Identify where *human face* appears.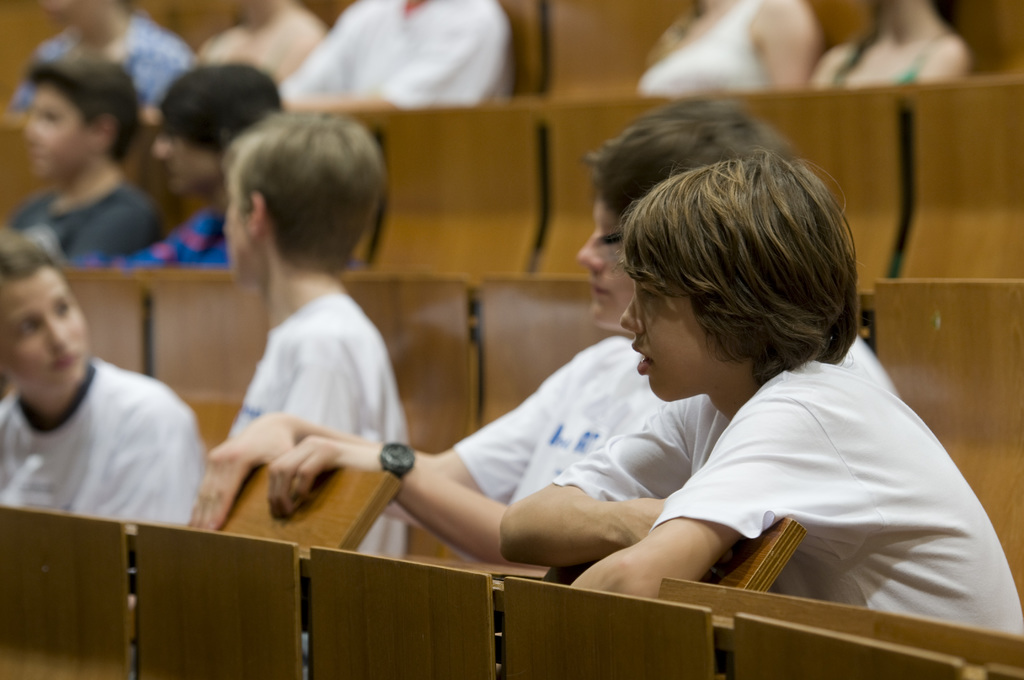
Appears at {"left": 0, "top": 264, "right": 88, "bottom": 389}.
